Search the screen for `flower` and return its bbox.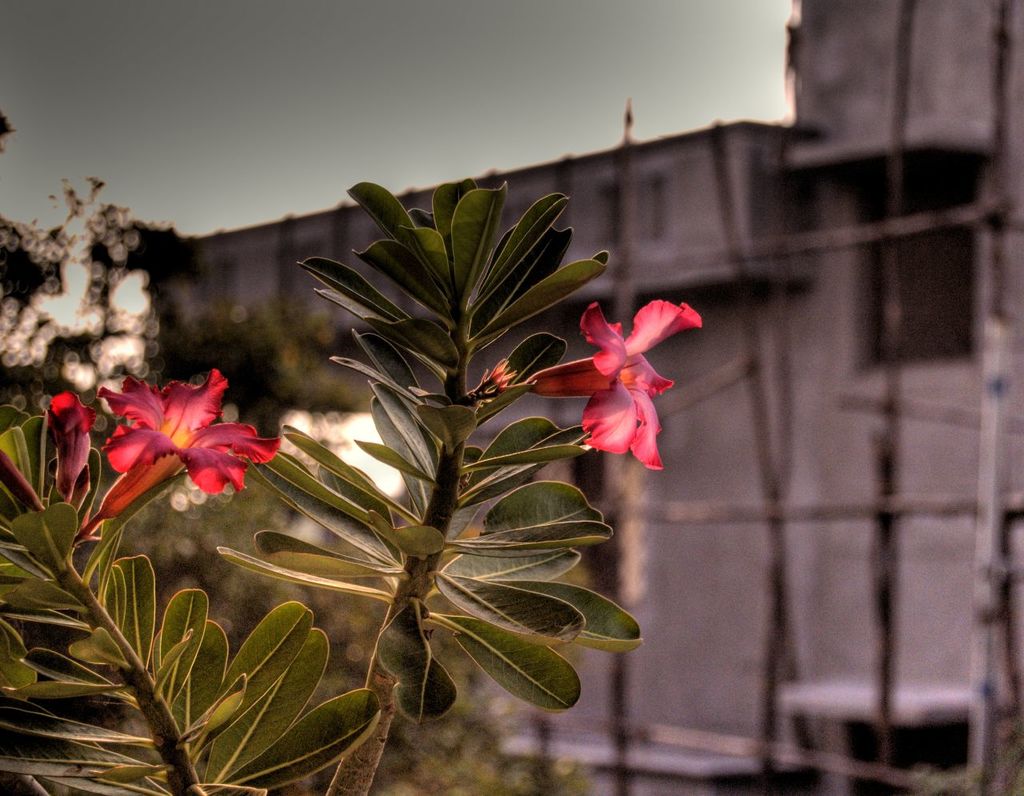
Found: box=[38, 392, 100, 494].
